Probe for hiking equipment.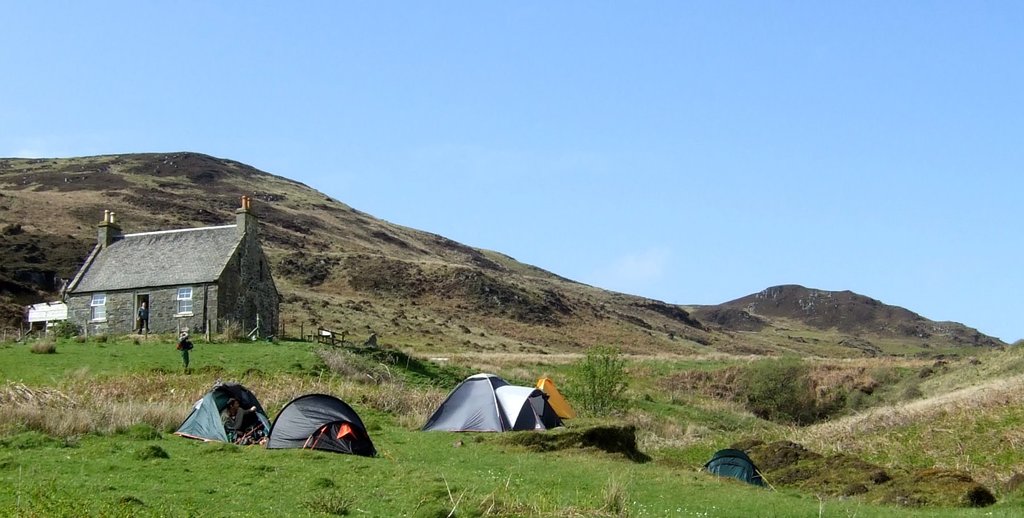
Probe result: (540, 375, 576, 417).
